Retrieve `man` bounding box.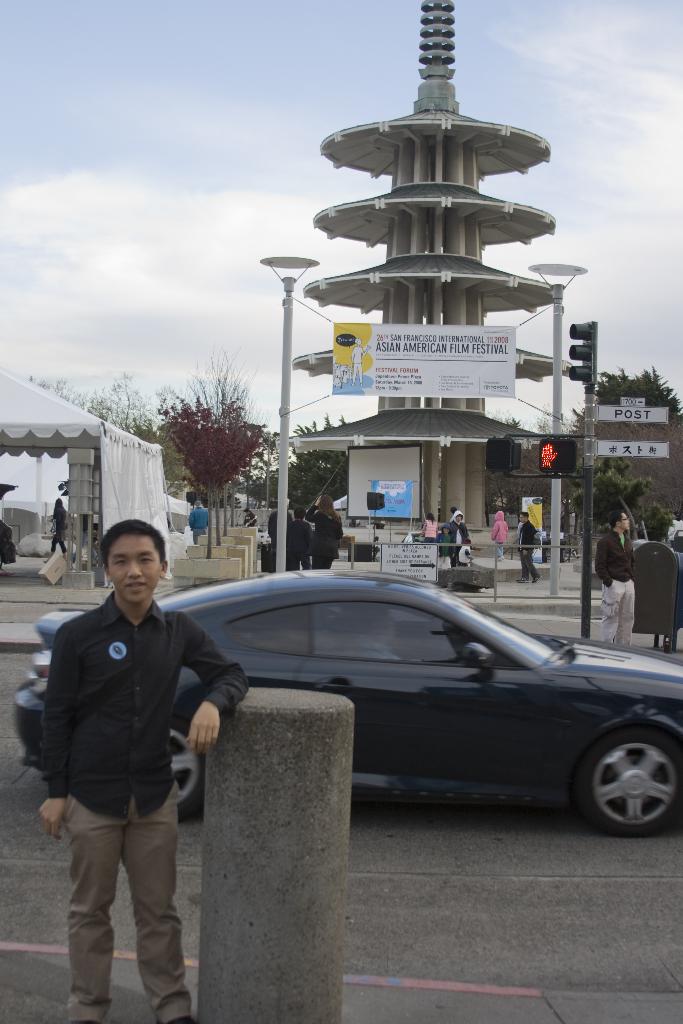
Bounding box: <box>513,509,541,586</box>.
